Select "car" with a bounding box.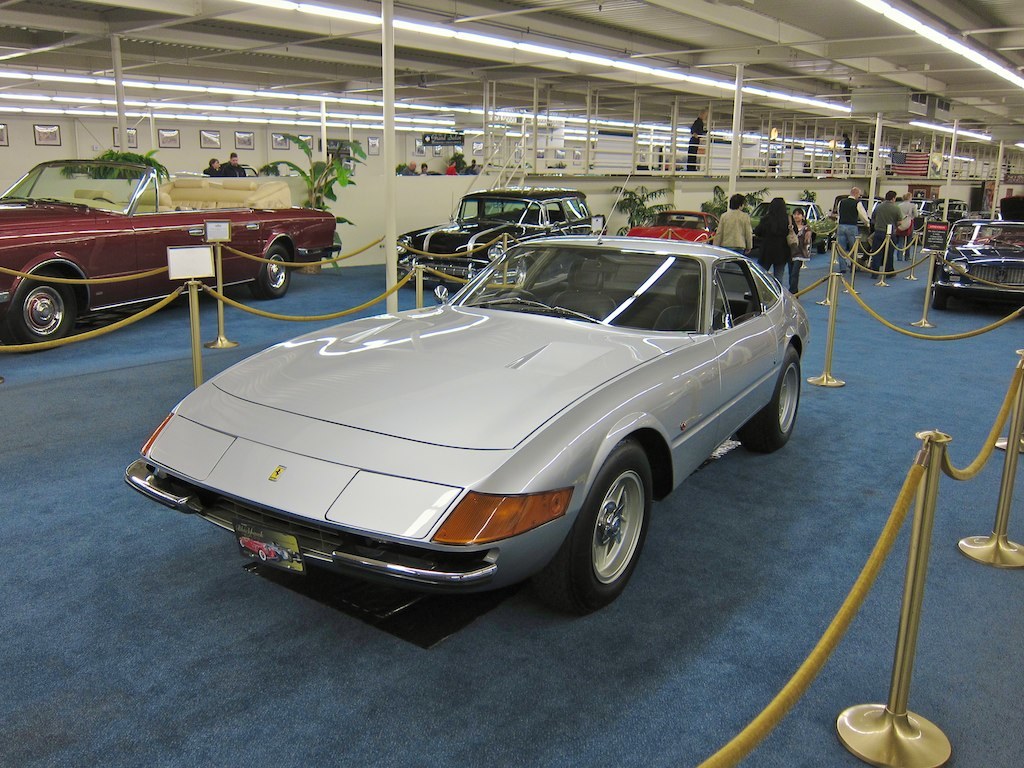
rect(750, 204, 826, 253).
